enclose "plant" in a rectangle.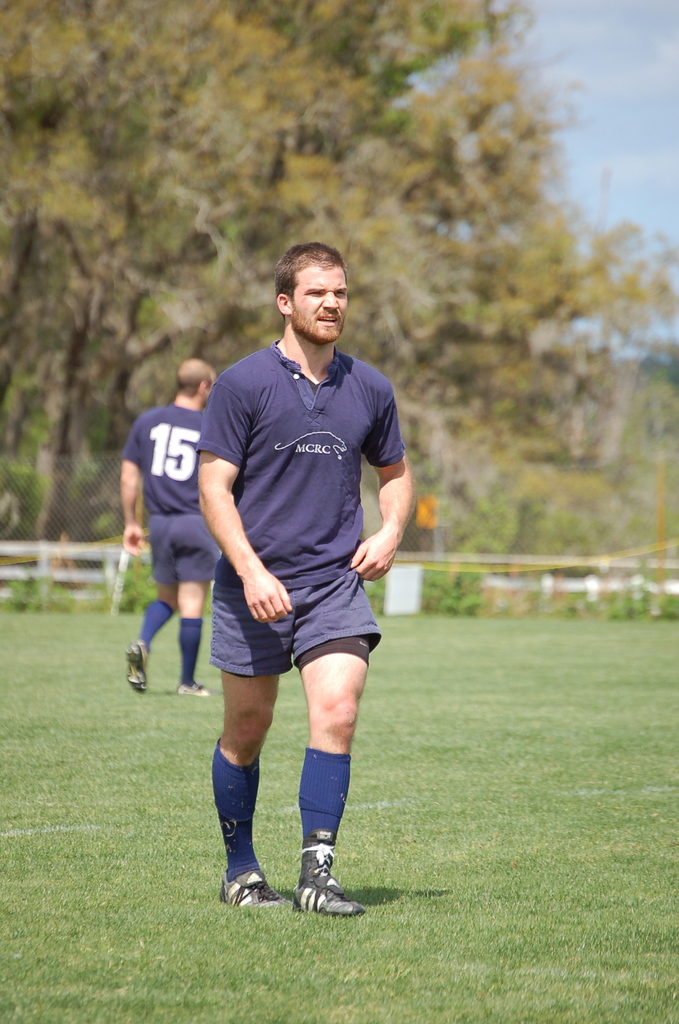
605 574 678 616.
